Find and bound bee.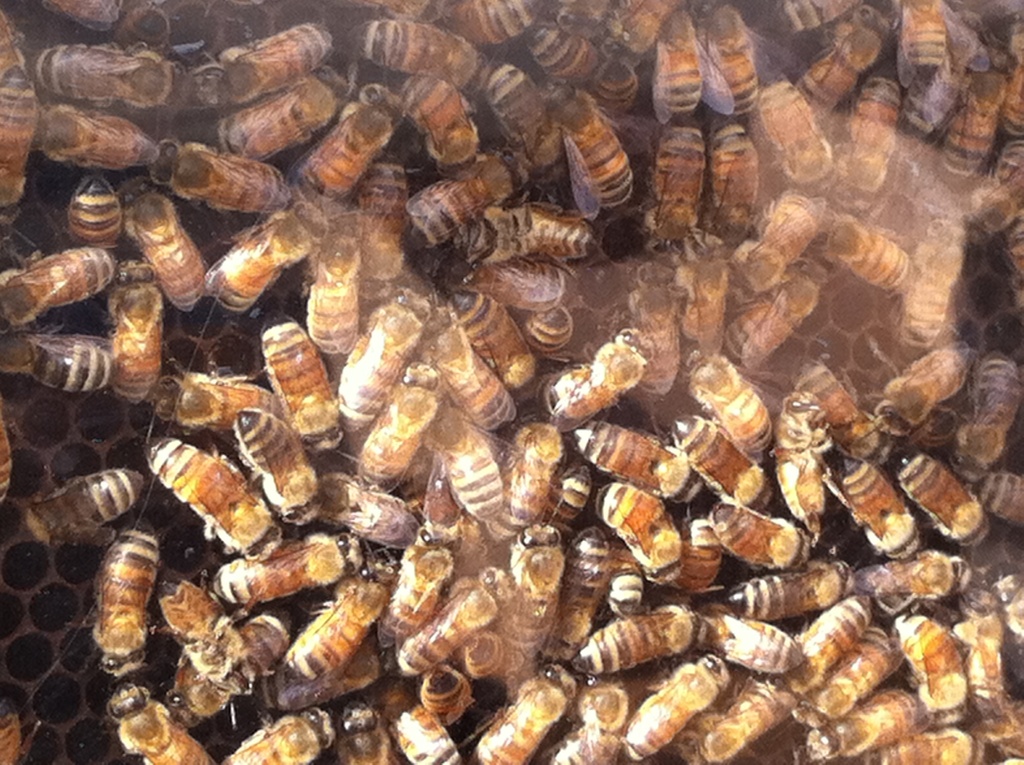
Bound: bbox=(722, 188, 824, 304).
